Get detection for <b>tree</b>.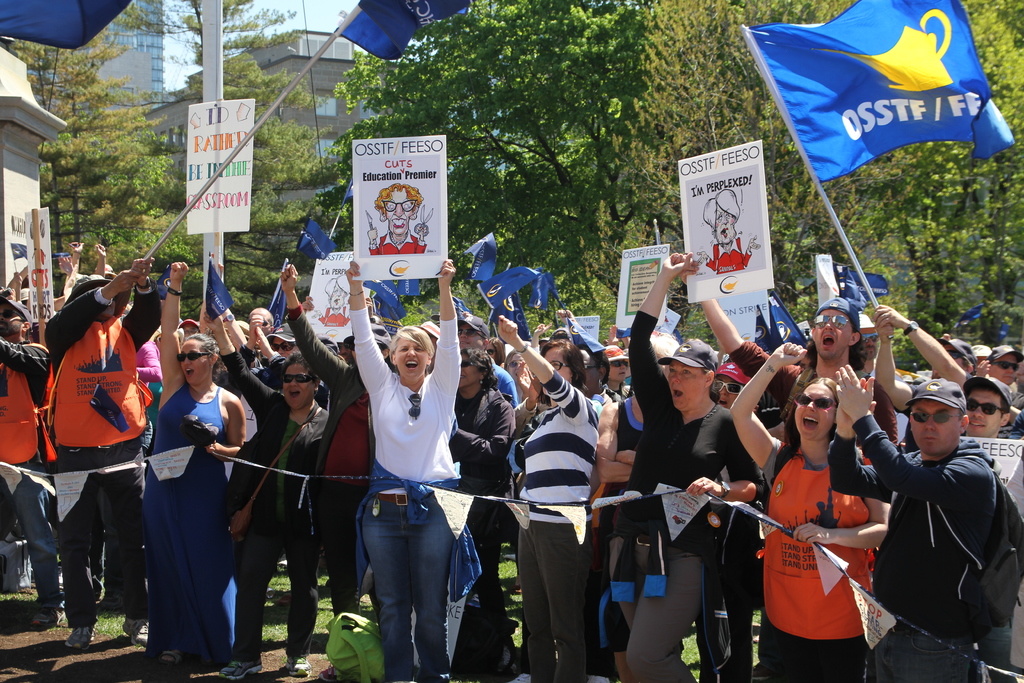
Detection: <box>649,1,1023,325</box>.
